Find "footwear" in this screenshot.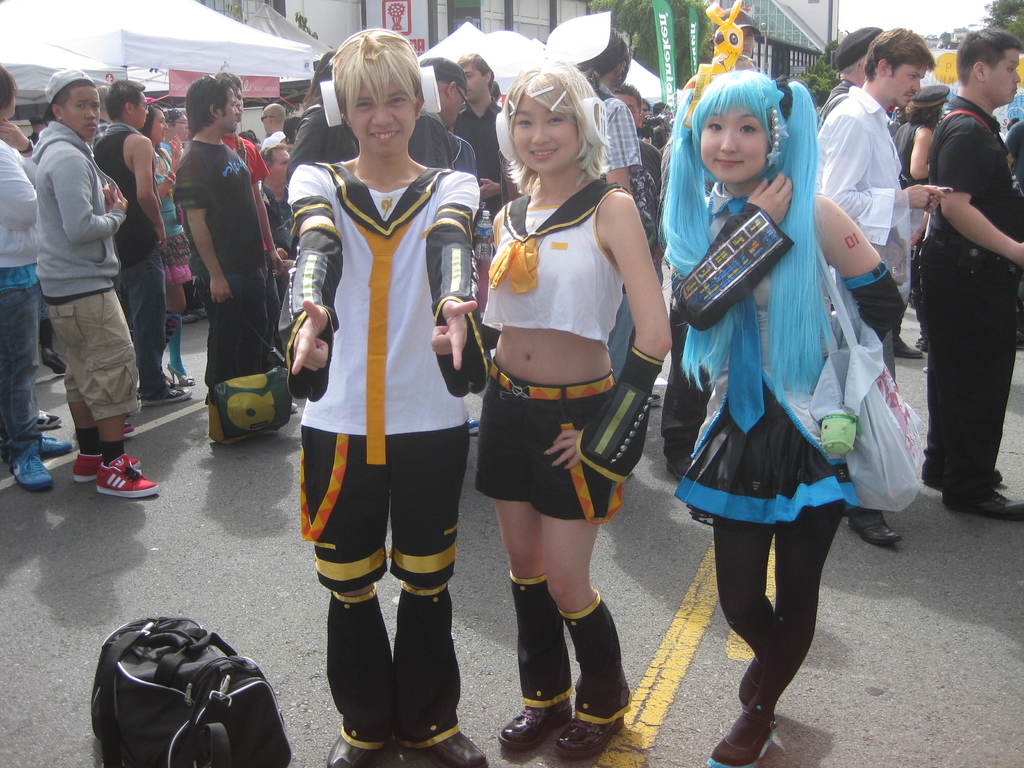
The bounding box for "footwear" is locate(132, 381, 173, 397).
